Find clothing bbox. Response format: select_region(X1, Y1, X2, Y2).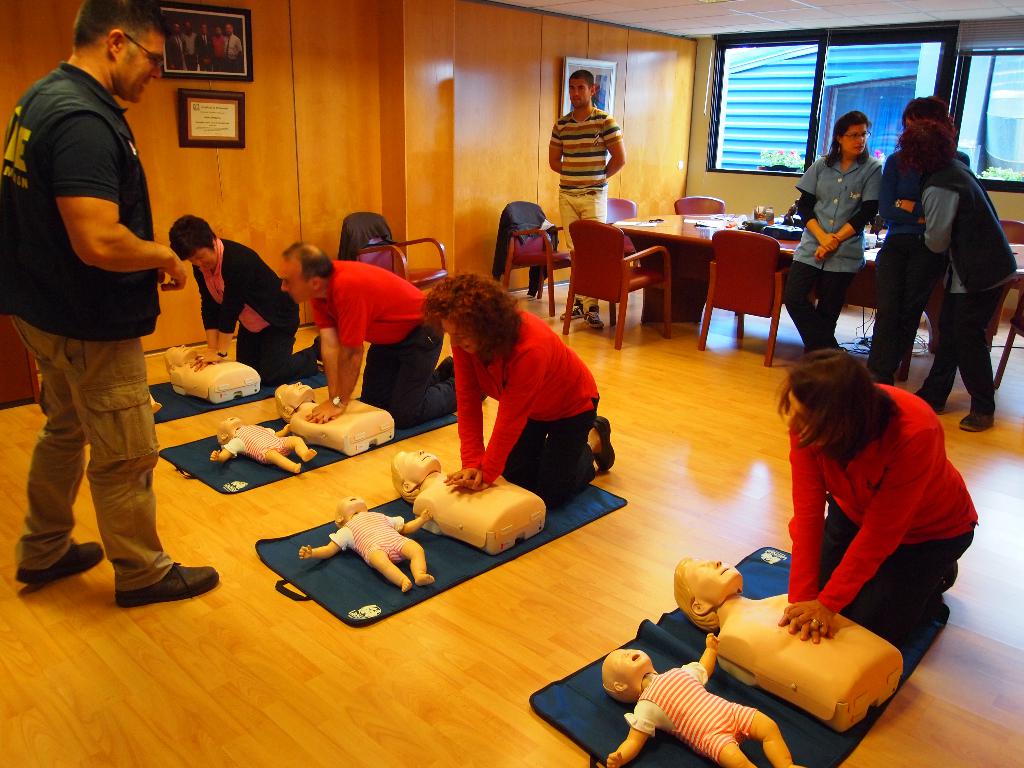
select_region(328, 512, 407, 563).
